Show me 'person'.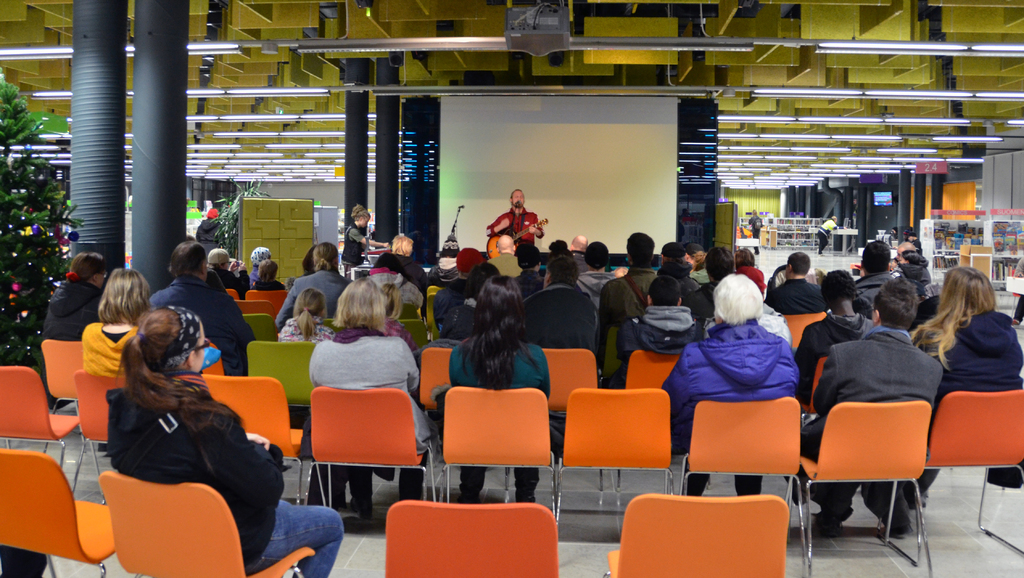
'person' is here: <region>451, 276, 550, 503</region>.
